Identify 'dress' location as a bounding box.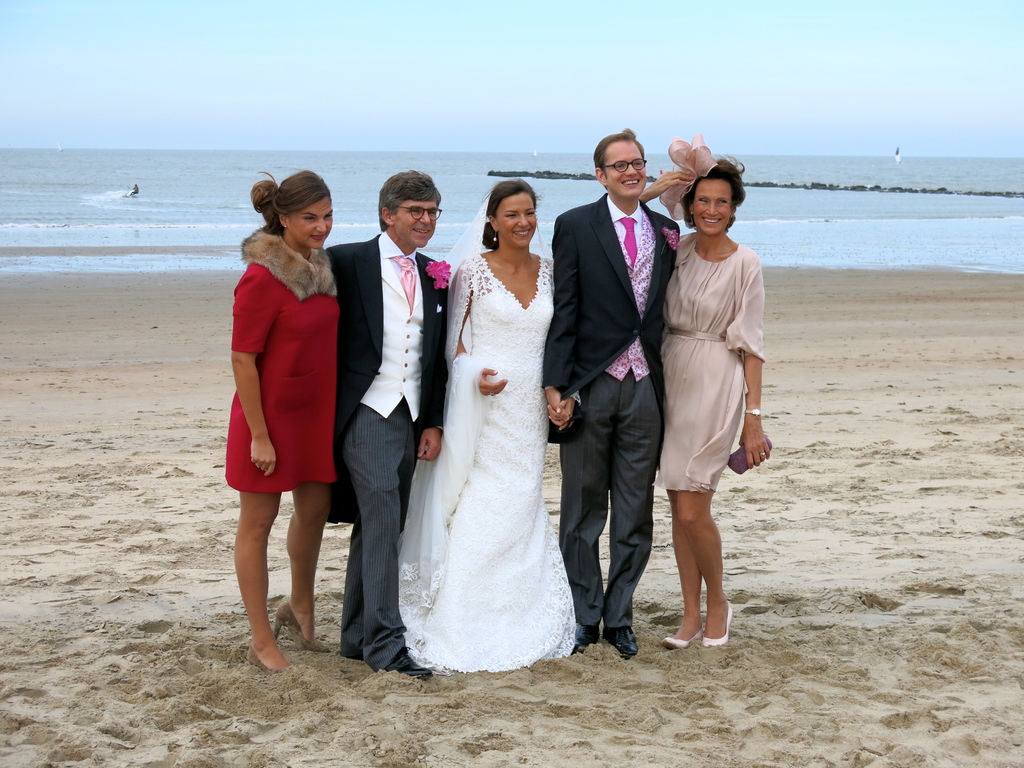
651:227:772:504.
